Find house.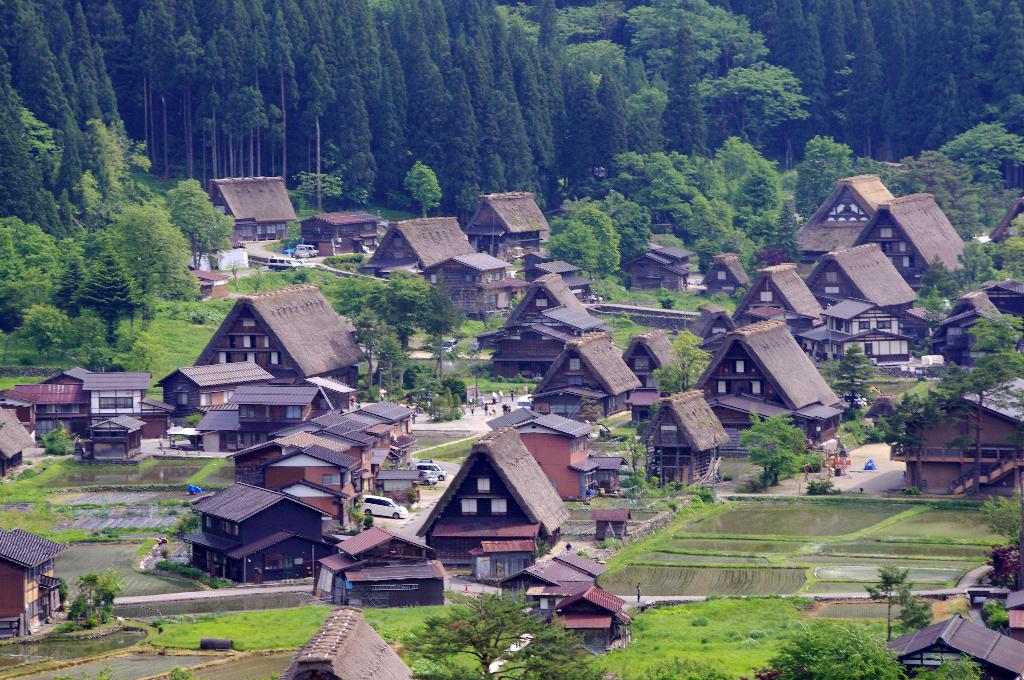
box=[298, 213, 378, 256].
